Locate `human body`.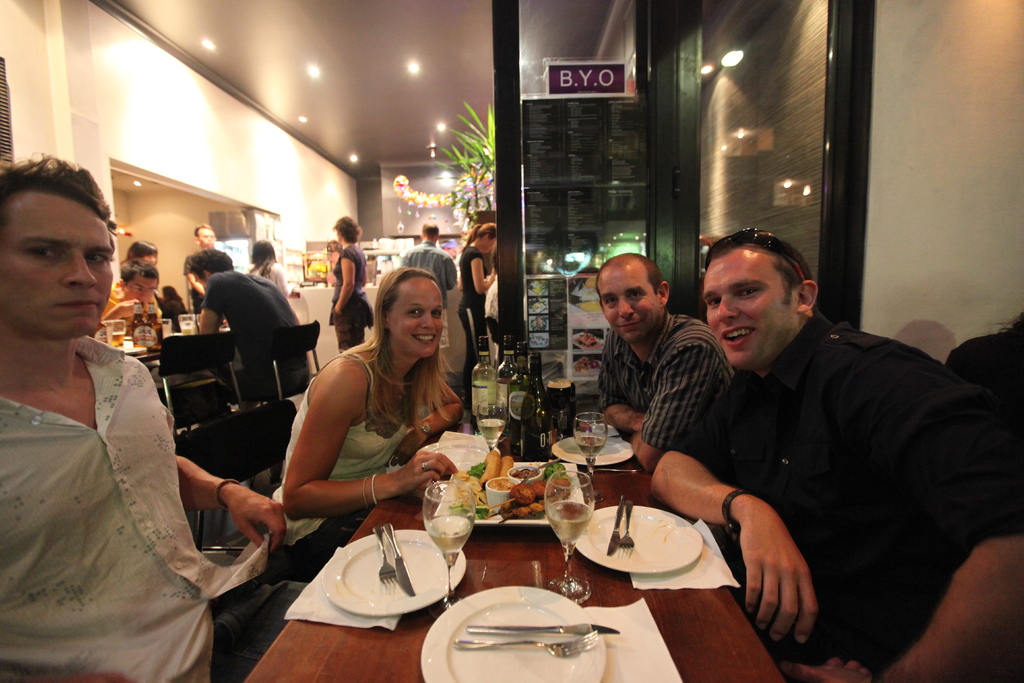
Bounding box: box=[159, 293, 188, 334].
